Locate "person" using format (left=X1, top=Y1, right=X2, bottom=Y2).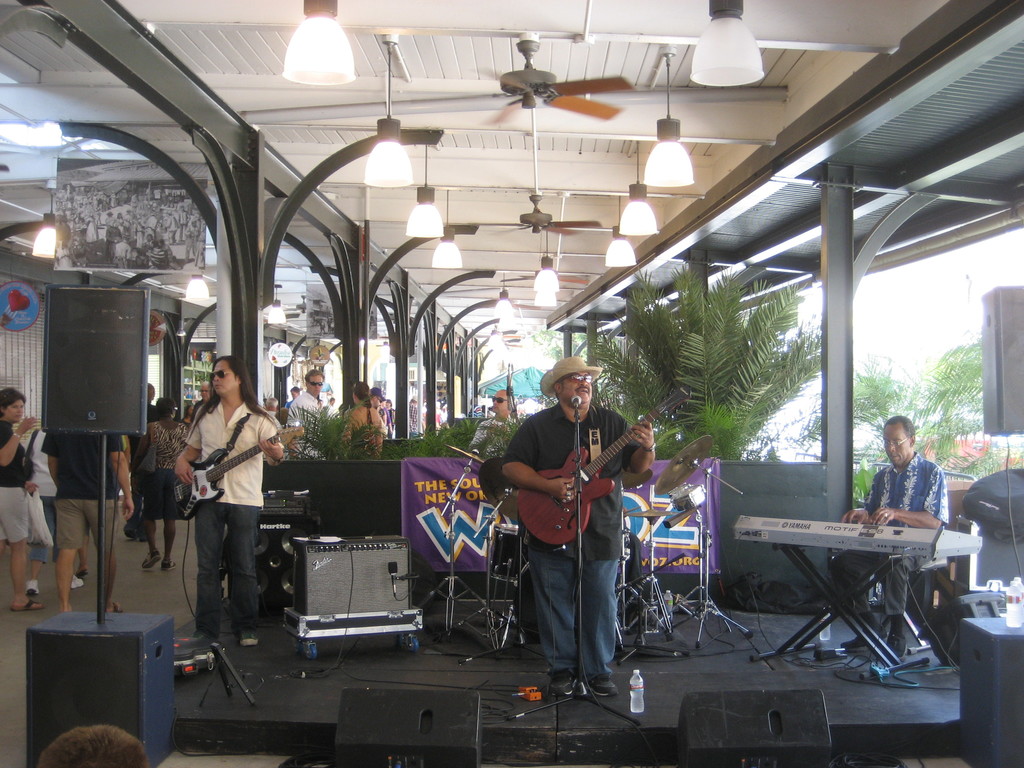
(left=284, top=368, right=330, bottom=458).
